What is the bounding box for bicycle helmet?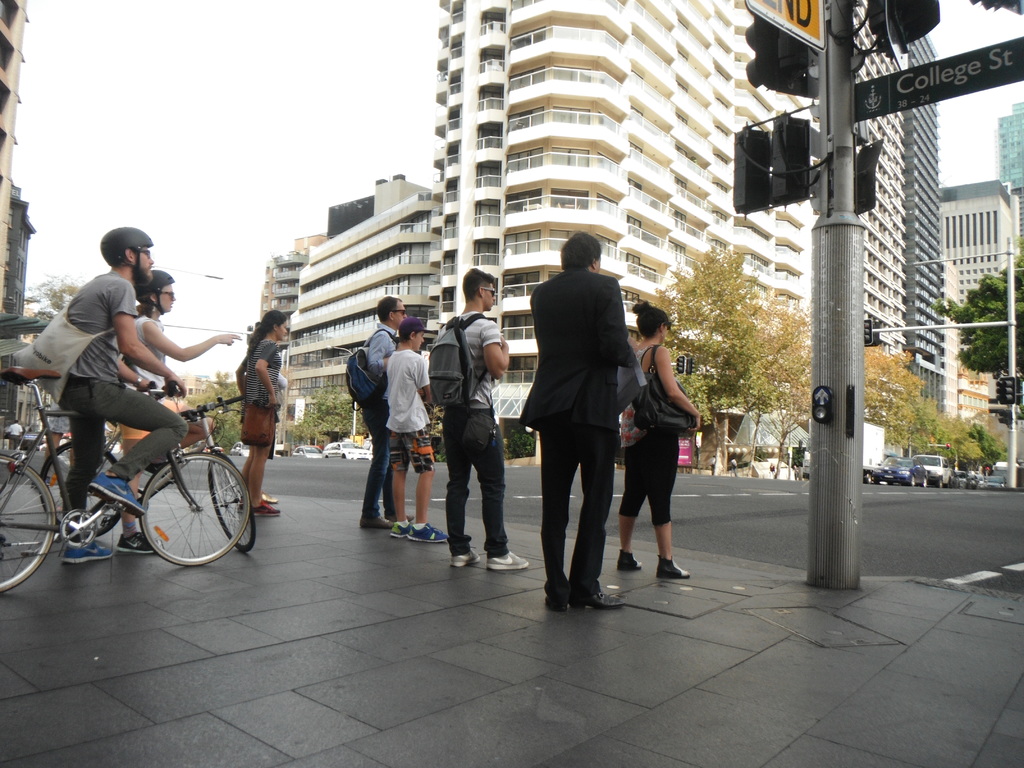
[left=138, top=265, right=177, bottom=297].
